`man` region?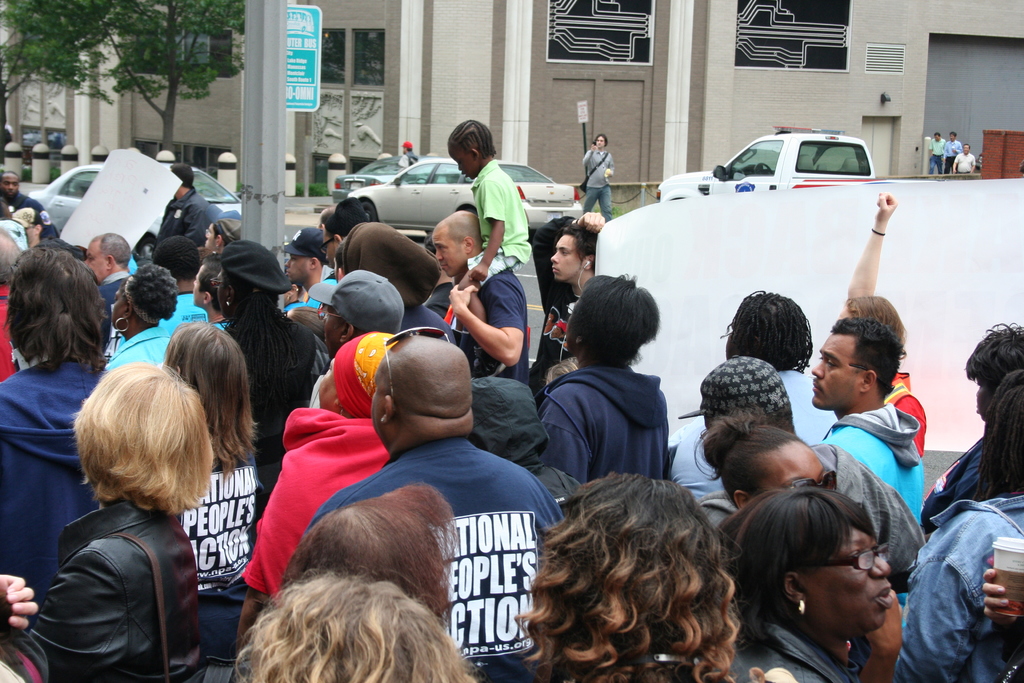
{"x1": 0, "y1": 240, "x2": 113, "y2": 600}
